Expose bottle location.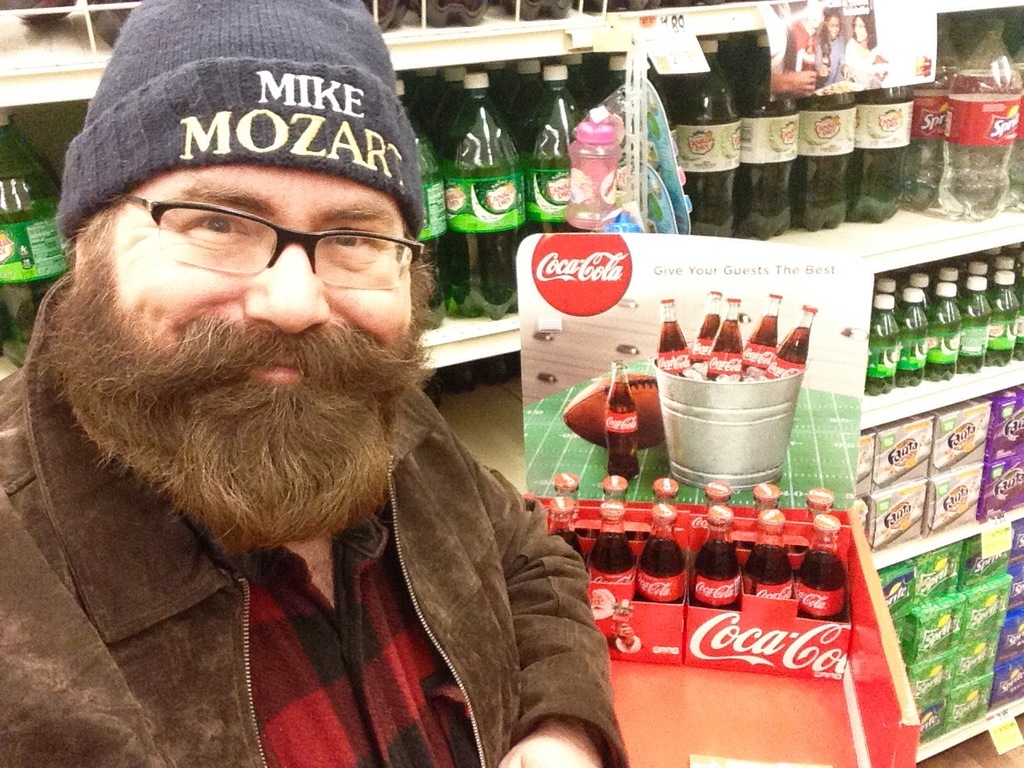
Exposed at 639, 506, 686, 606.
